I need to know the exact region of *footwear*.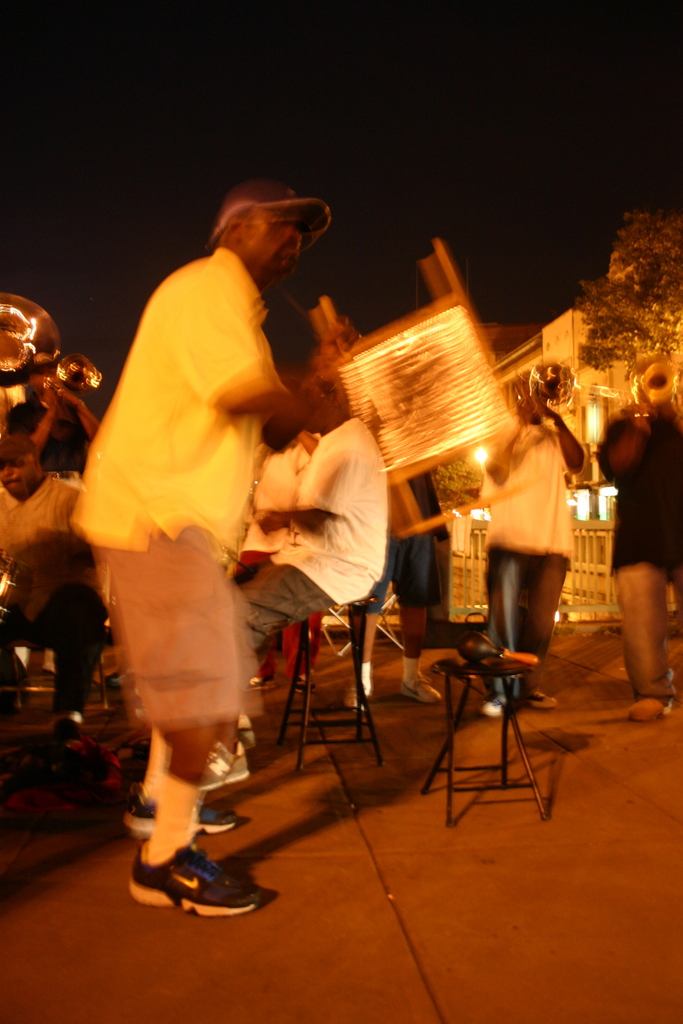
Region: crop(201, 744, 253, 791).
